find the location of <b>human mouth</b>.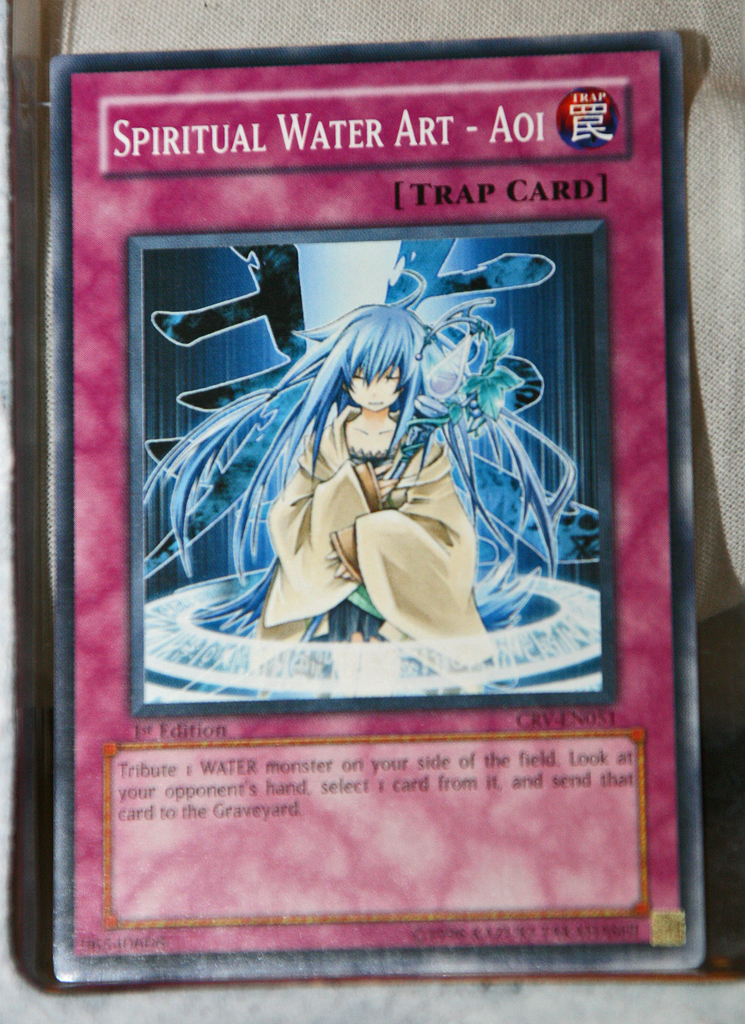
Location: 370, 401, 378, 406.
